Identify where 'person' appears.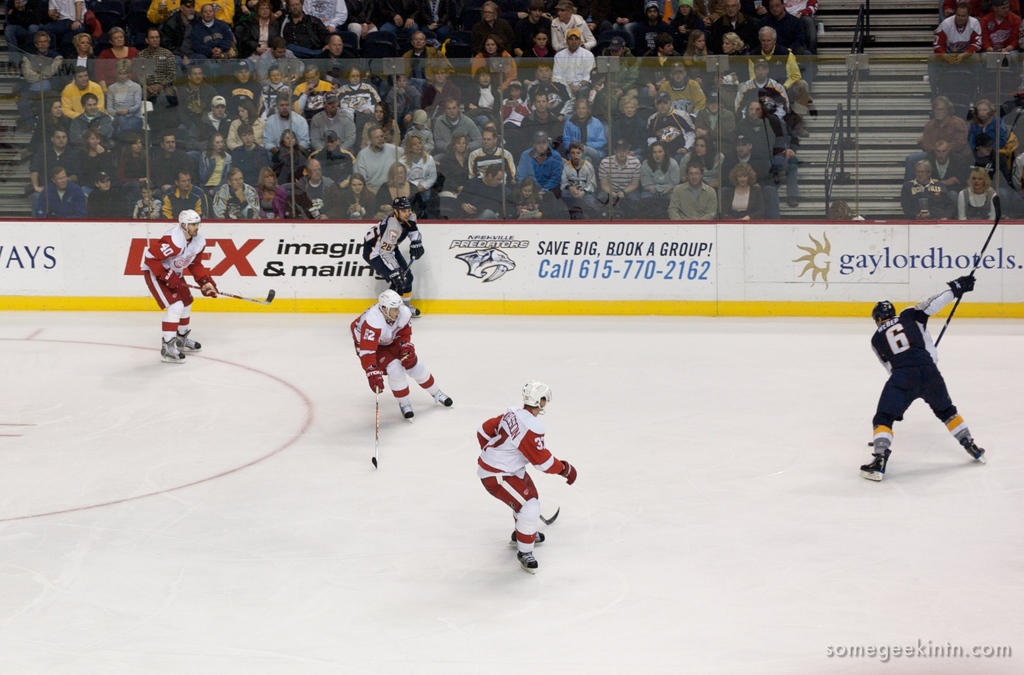
Appears at (427, 67, 454, 106).
